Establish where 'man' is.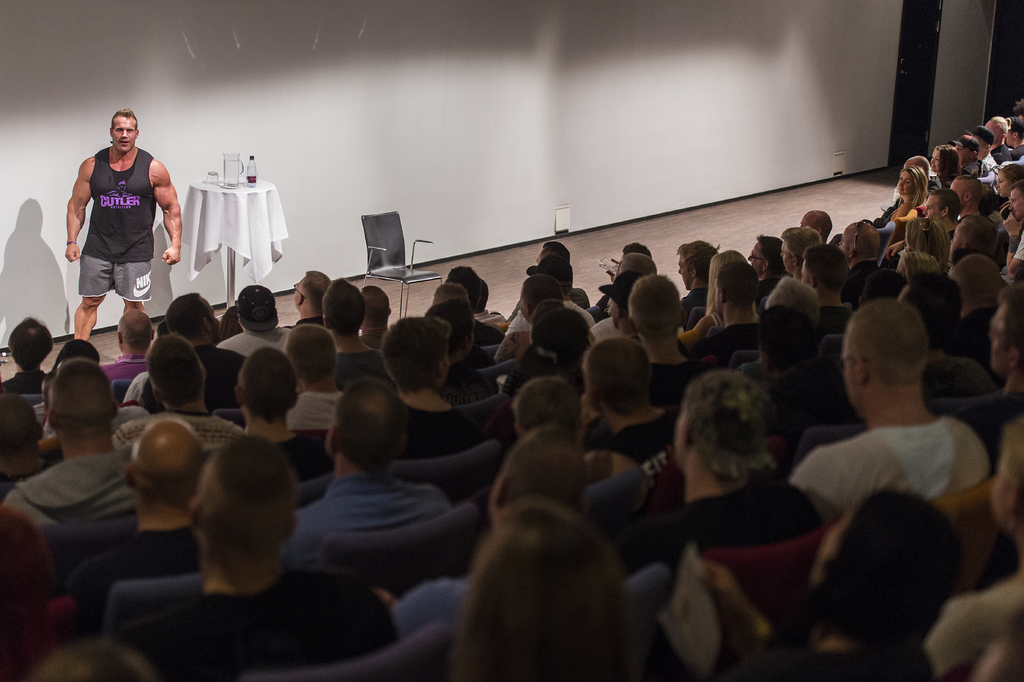
Established at bbox=(278, 376, 457, 567).
